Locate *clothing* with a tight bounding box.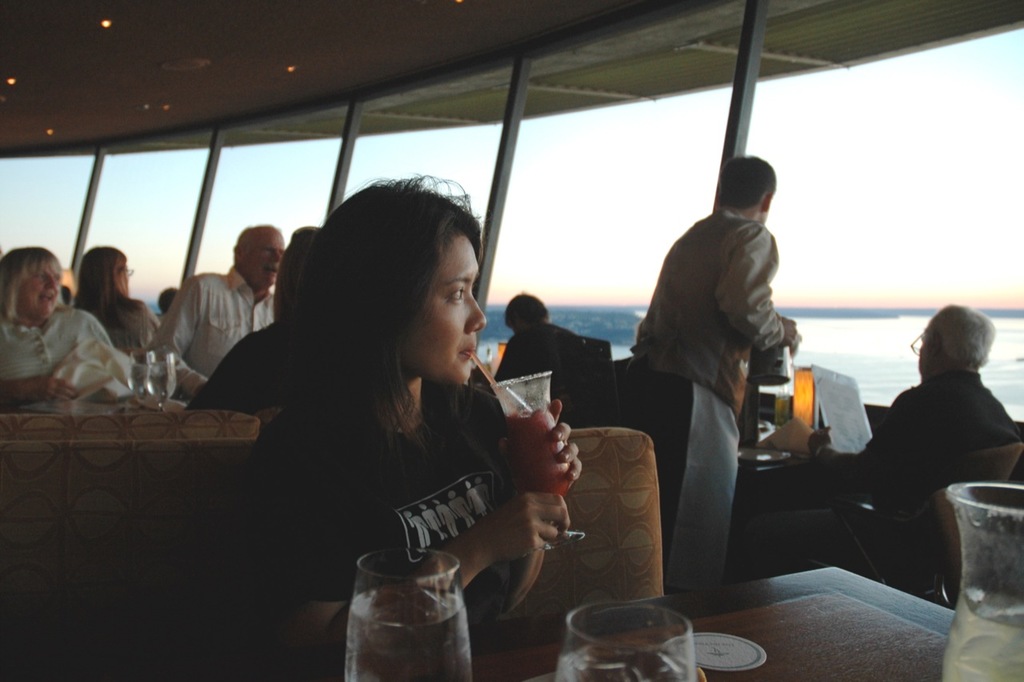
616/207/786/595.
